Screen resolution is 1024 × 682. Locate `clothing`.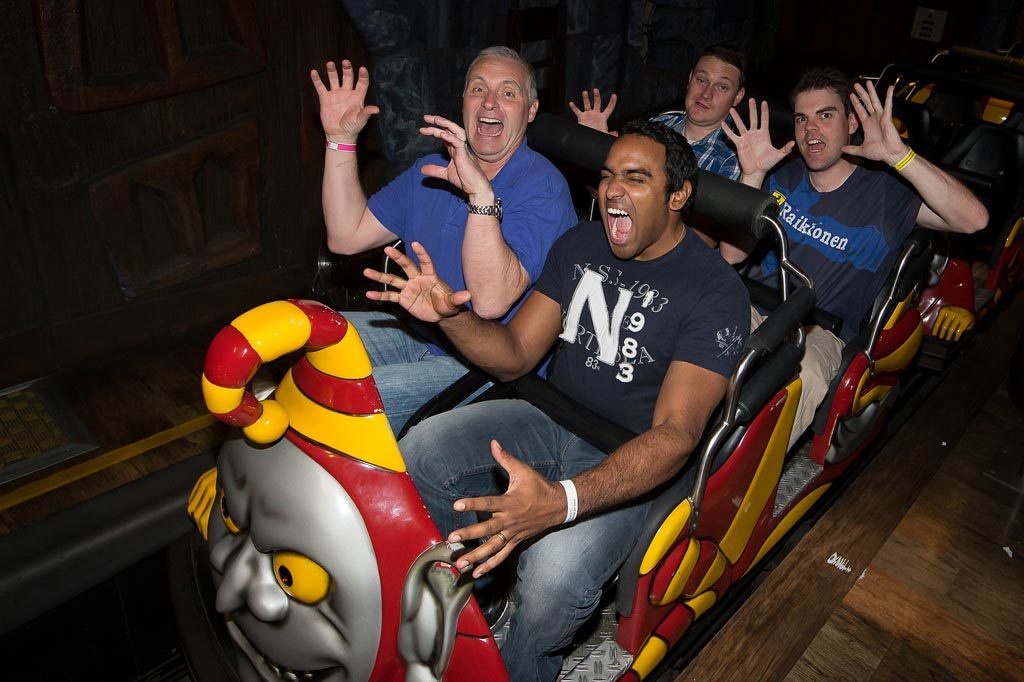
Rect(322, 132, 592, 443).
